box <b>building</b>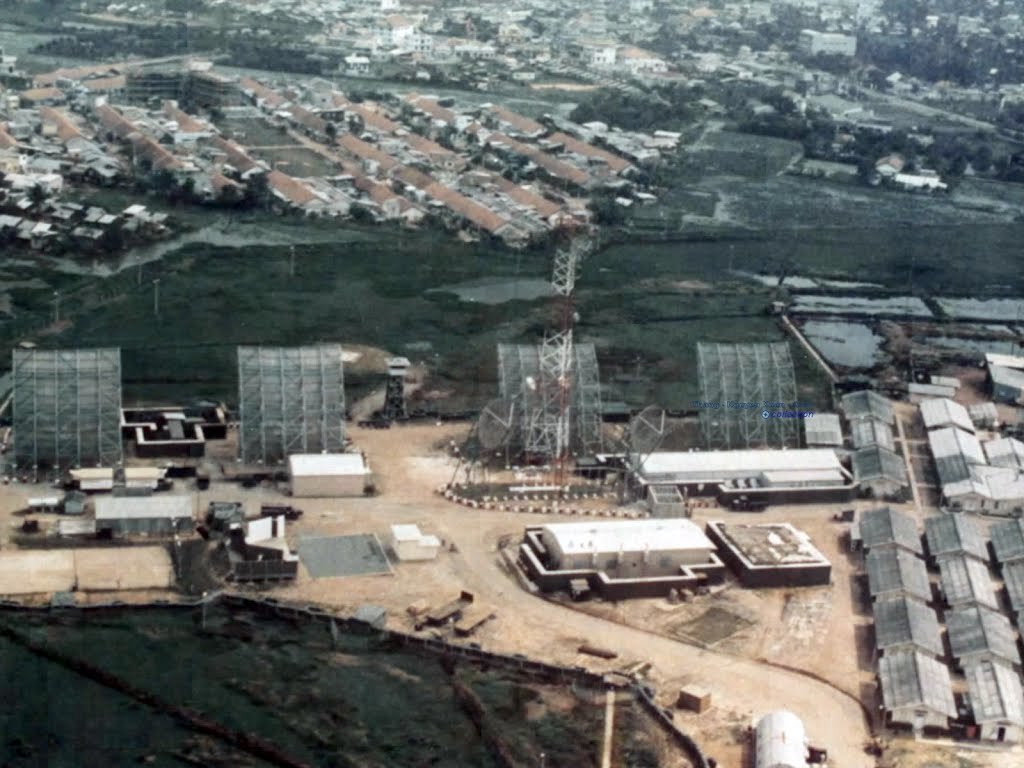
x1=88 y1=90 x2=196 y2=134
